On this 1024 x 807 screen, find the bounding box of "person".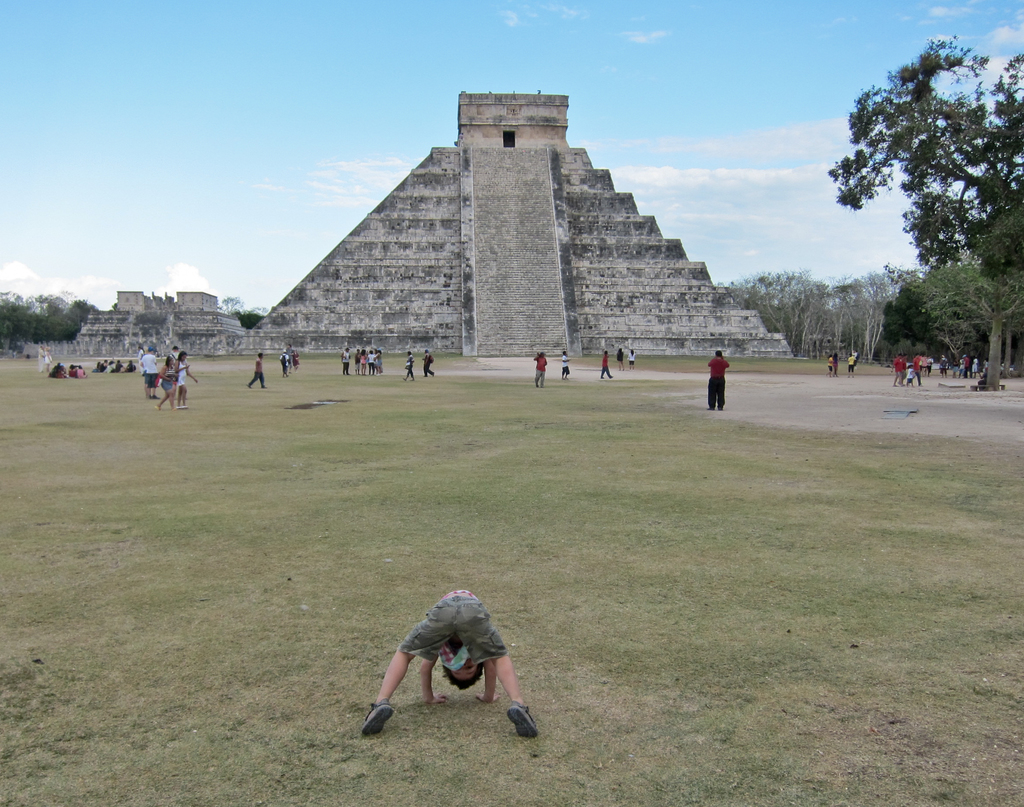
Bounding box: select_region(707, 347, 728, 412).
